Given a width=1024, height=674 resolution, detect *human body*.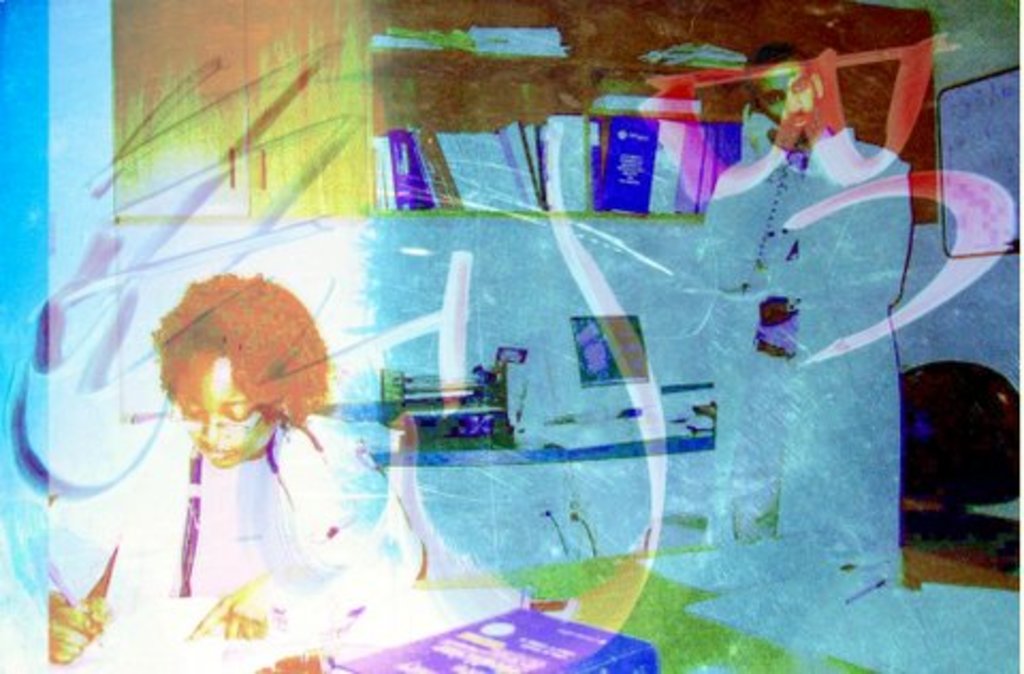
(704, 45, 909, 535).
